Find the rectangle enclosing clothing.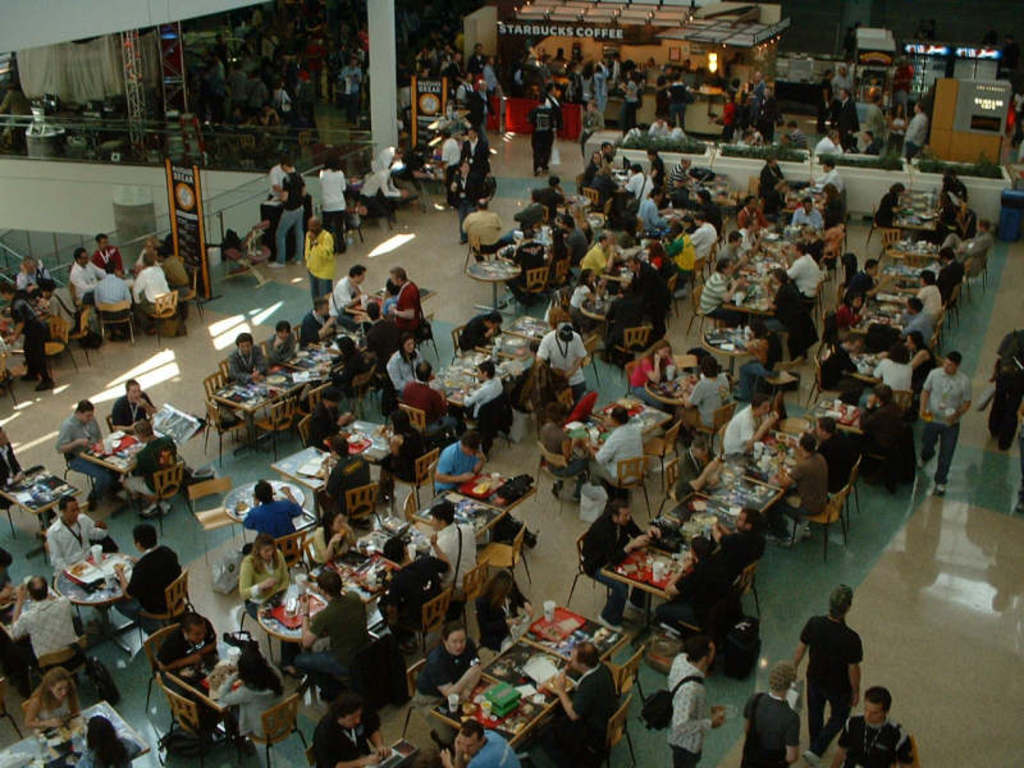
bbox(666, 649, 707, 760).
